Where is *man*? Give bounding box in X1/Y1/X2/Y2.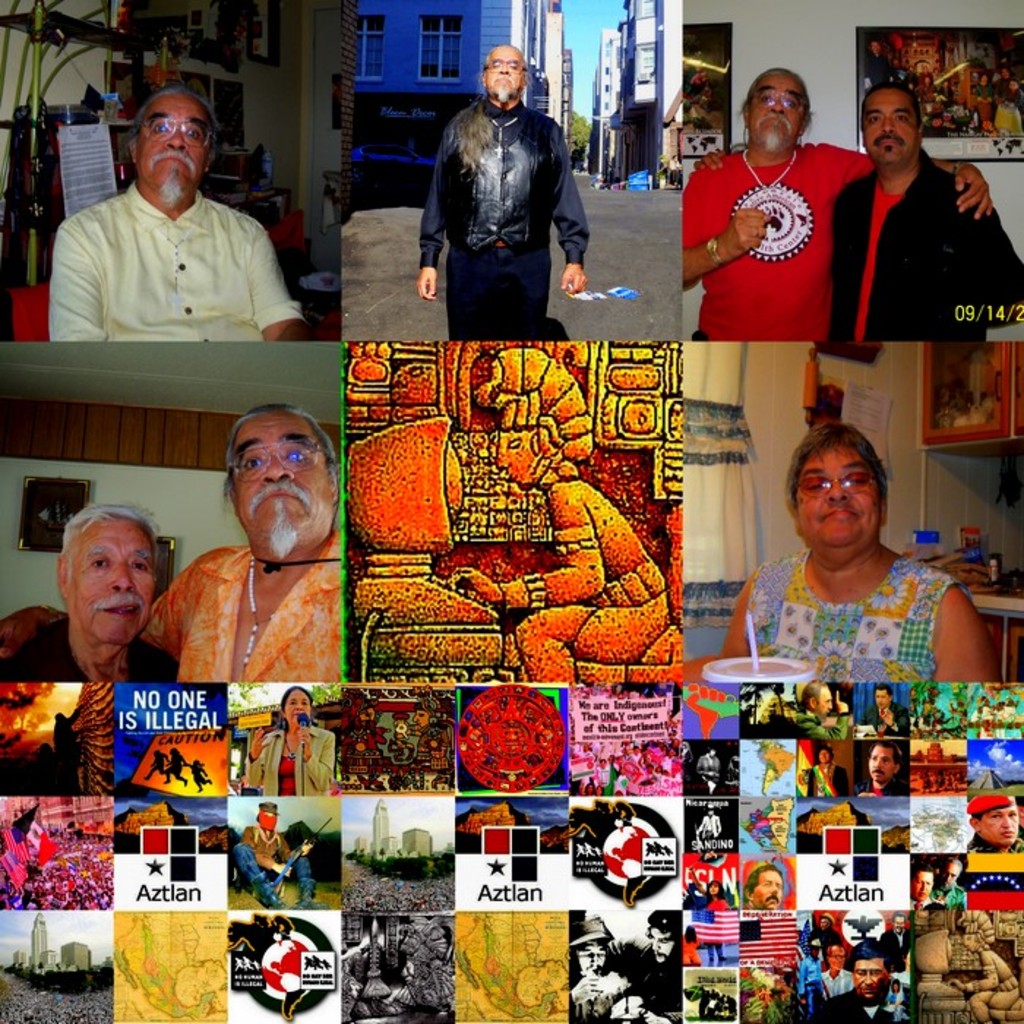
970/781/1023/856.
